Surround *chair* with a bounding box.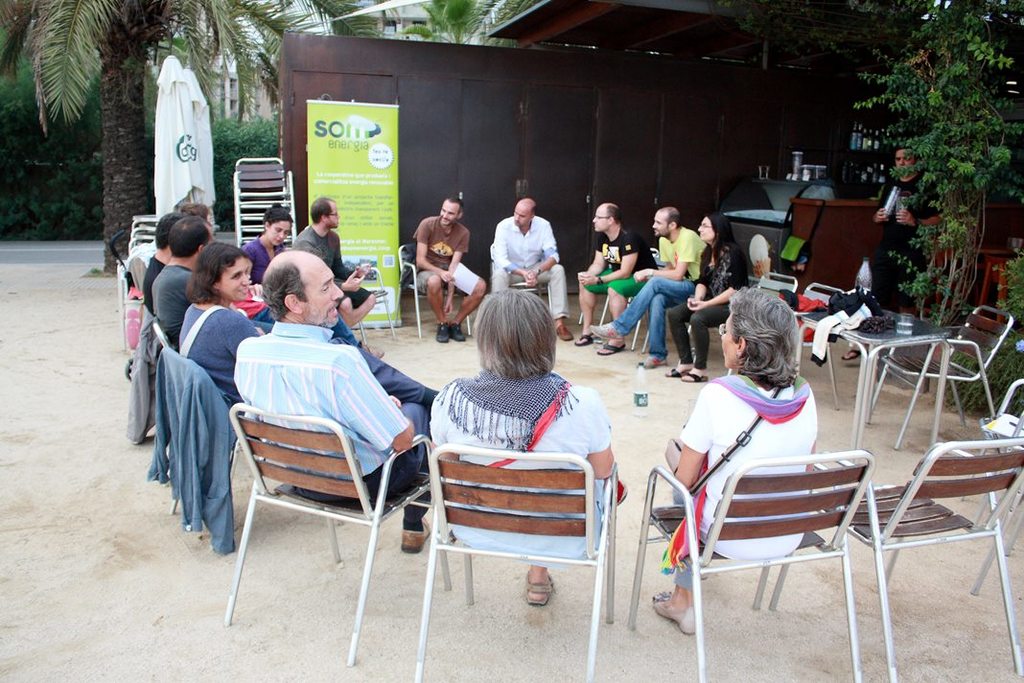
bbox=(630, 315, 651, 355).
